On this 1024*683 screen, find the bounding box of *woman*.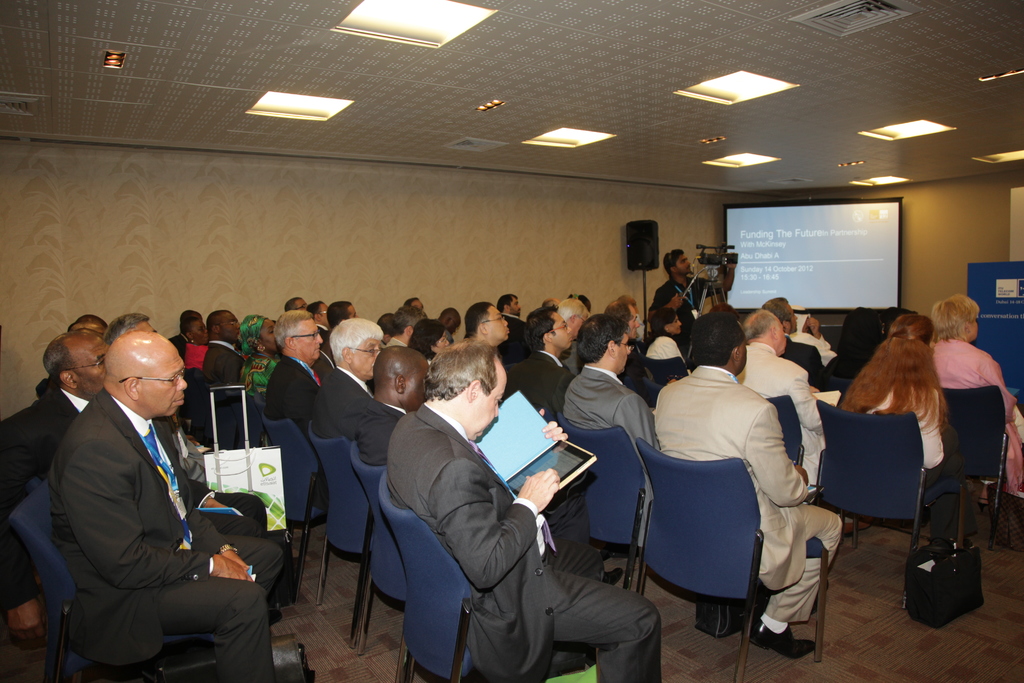
Bounding box: bbox=[931, 291, 1023, 495].
